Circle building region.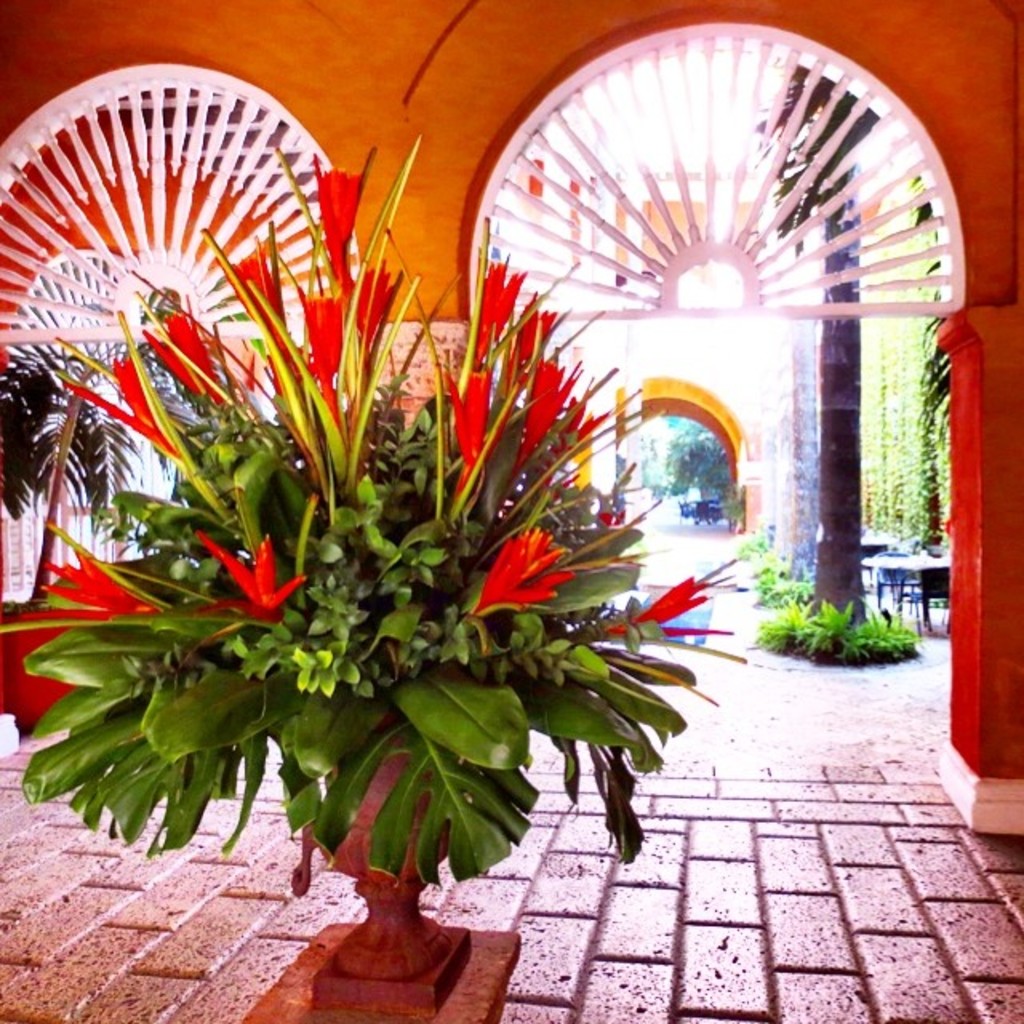
Region: x1=6 y1=5 x2=1022 y2=838.
